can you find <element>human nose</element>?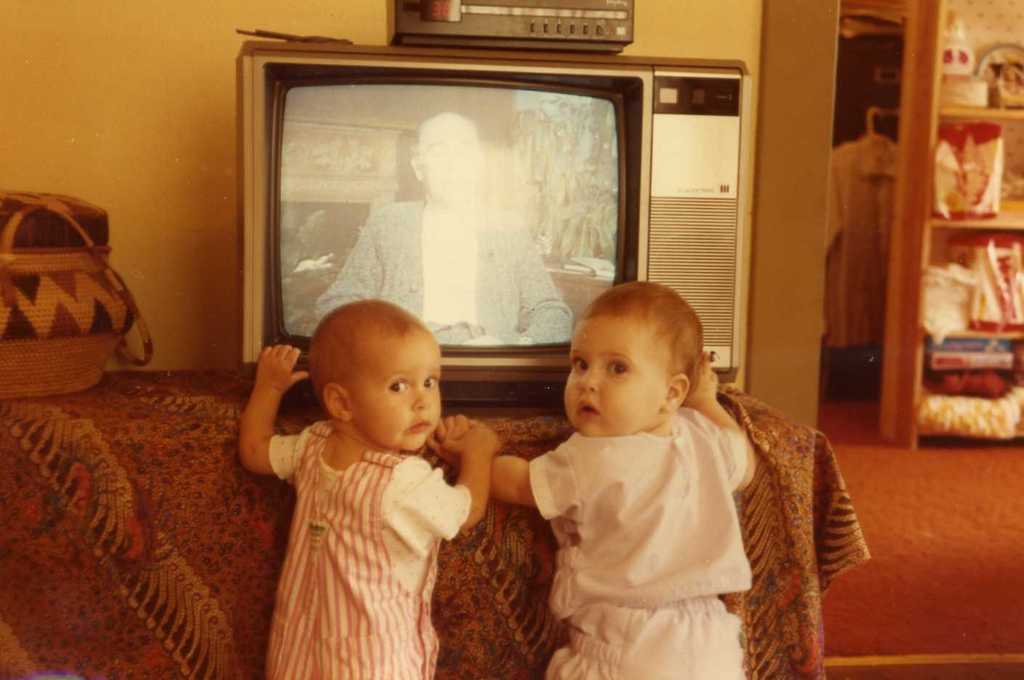
Yes, bounding box: rect(576, 365, 597, 392).
